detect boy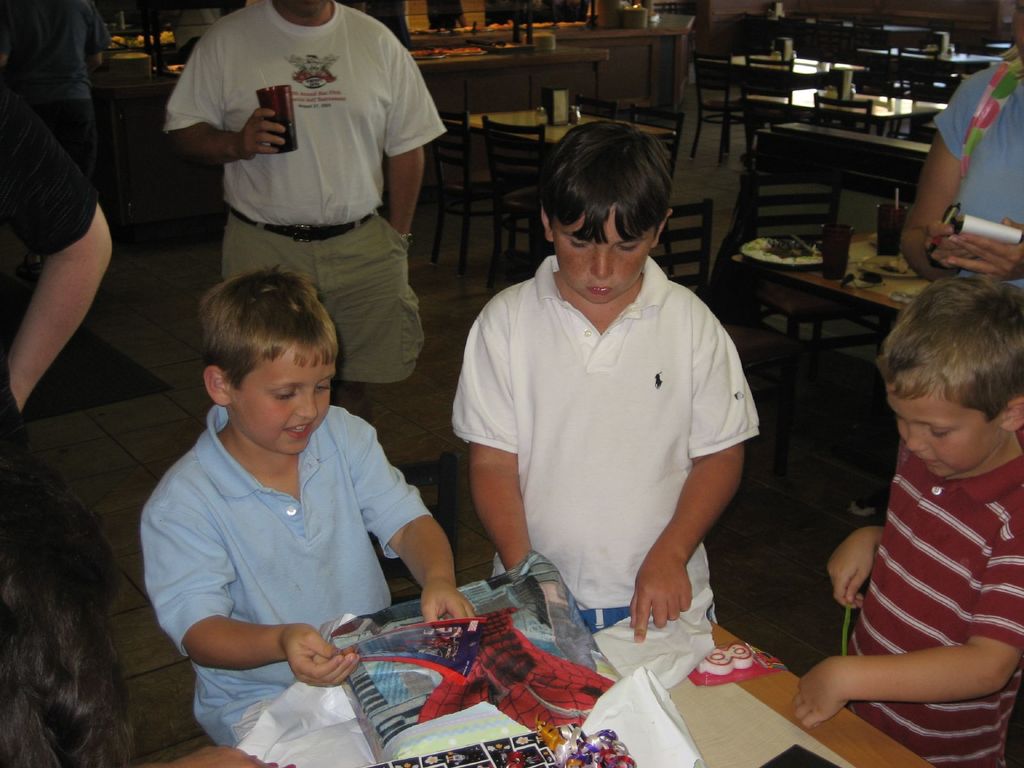
[left=452, top=120, right=758, bottom=643]
